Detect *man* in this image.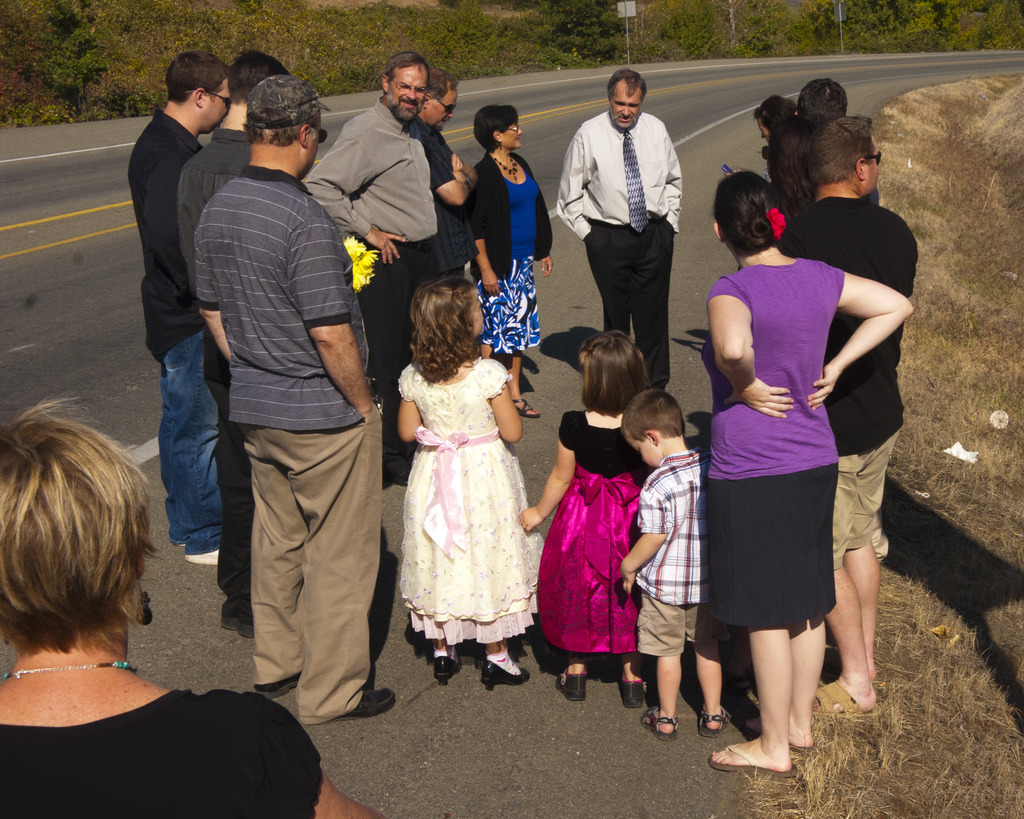
Detection: locate(771, 106, 897, 722).
